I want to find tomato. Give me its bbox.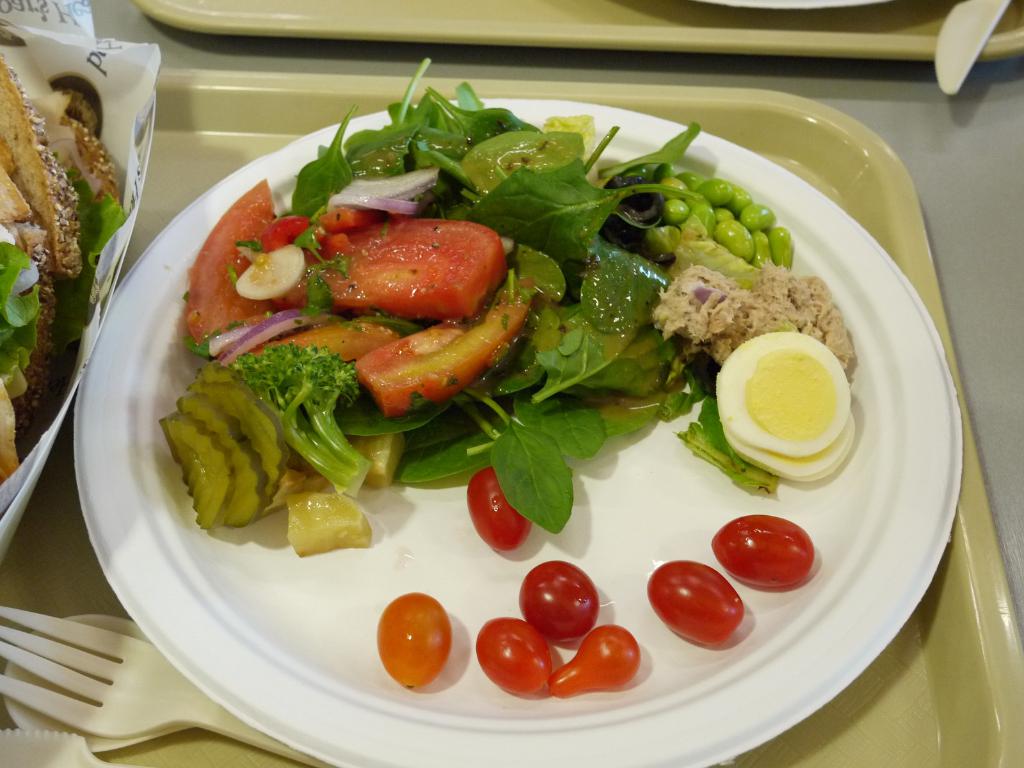
select_region(474, 616, 554, 696).
